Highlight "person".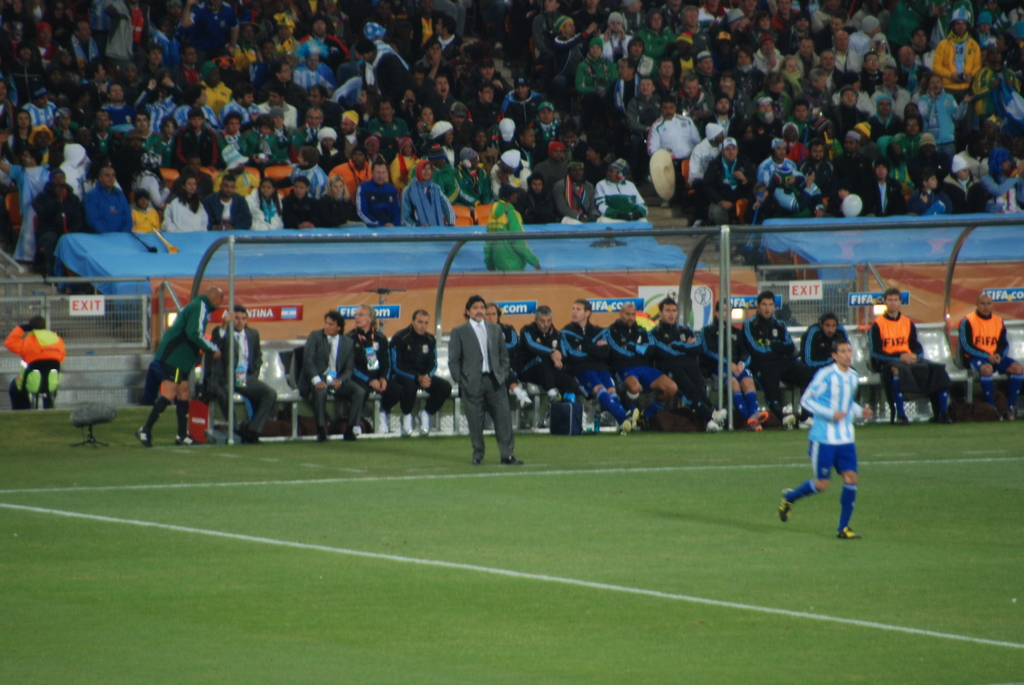
Highlighted region: rect(213, 308, 278, 444).
